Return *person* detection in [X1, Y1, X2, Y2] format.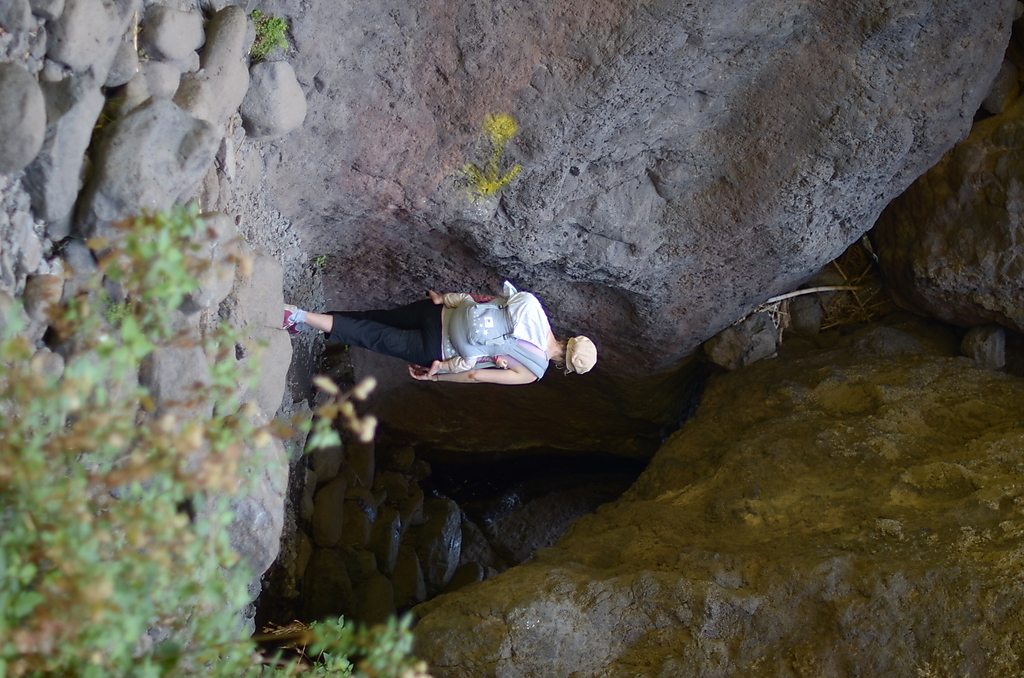
[285, 285, 595, 384].
